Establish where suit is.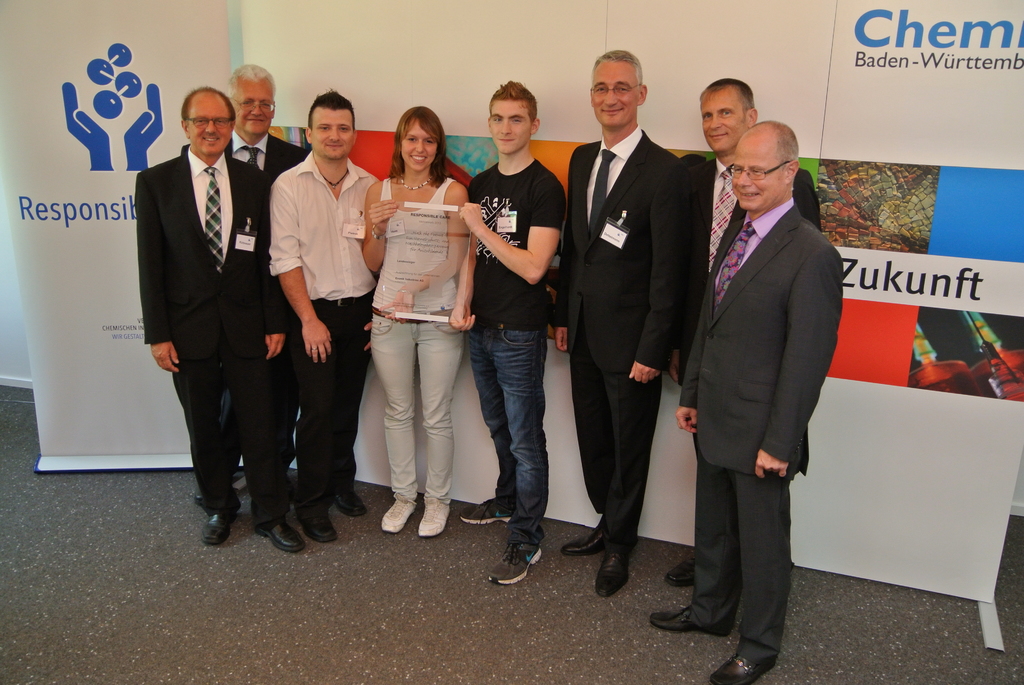
Established at left=561, top=52, right=707, bottom=584.
